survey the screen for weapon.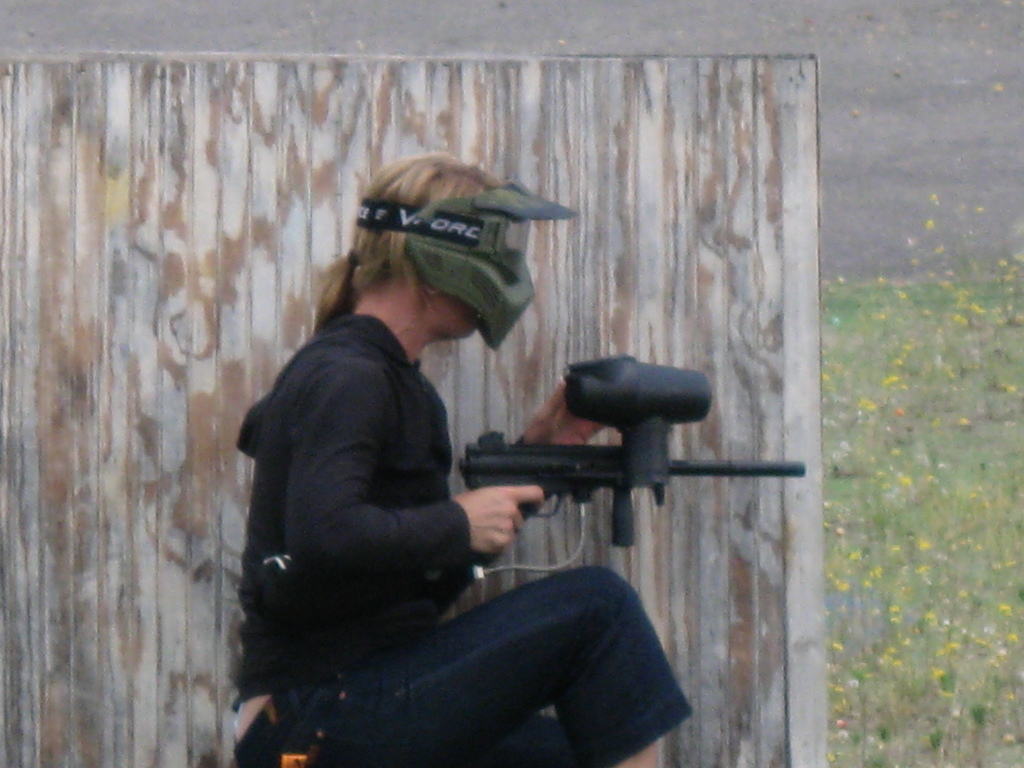
Survey found: bbox=[458, 351, 817, 585].
